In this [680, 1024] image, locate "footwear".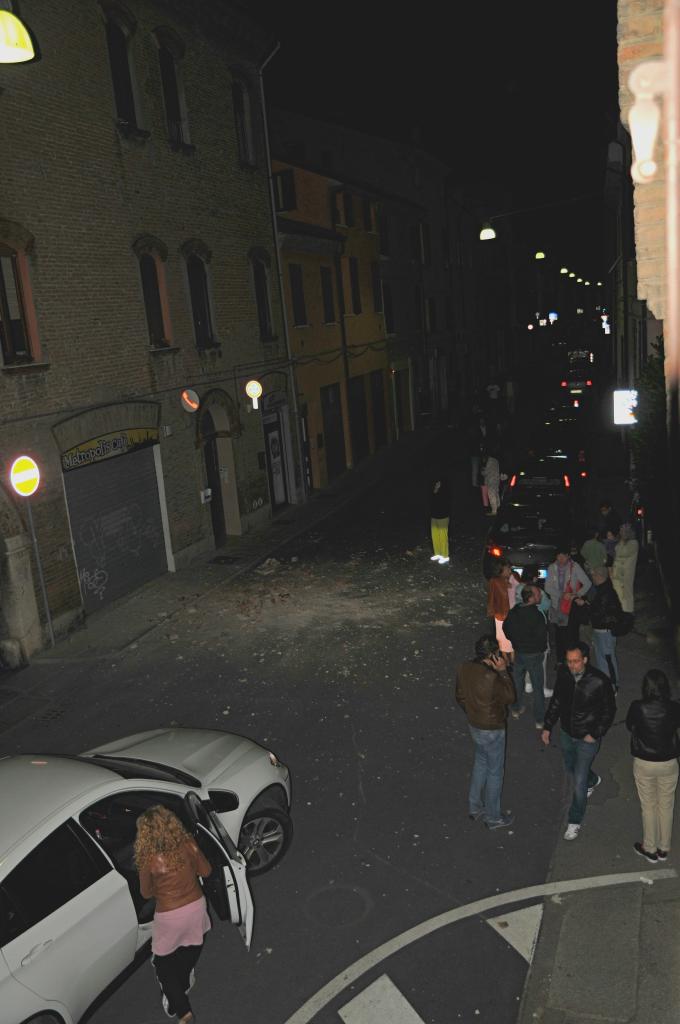
Bounding box: box=[180, 1010, 196, 1023].
